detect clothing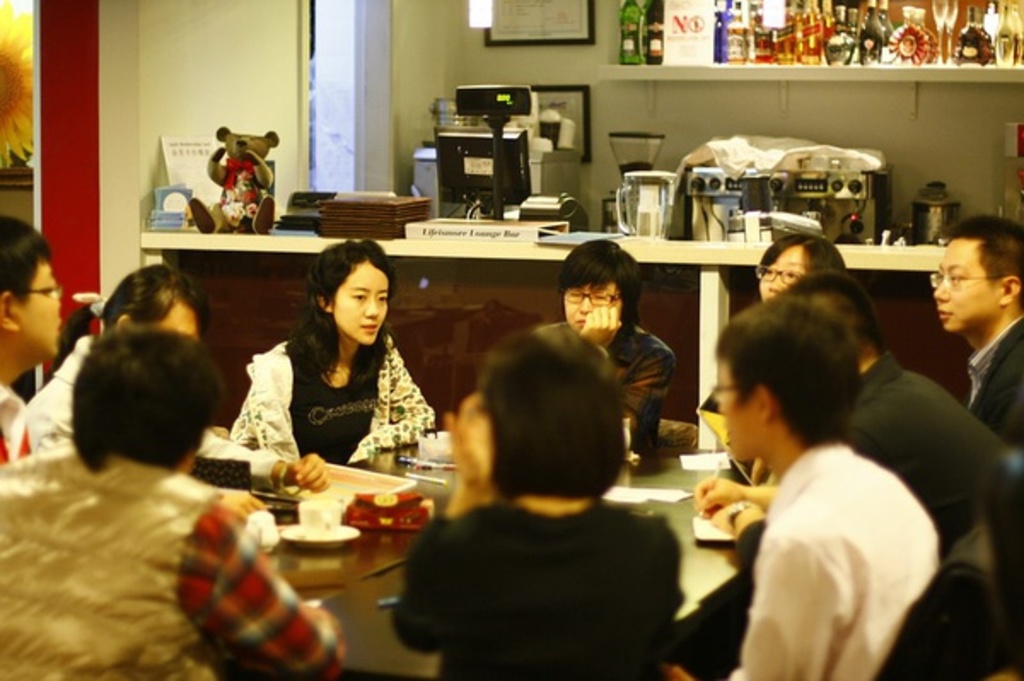
852:358:1019:544
